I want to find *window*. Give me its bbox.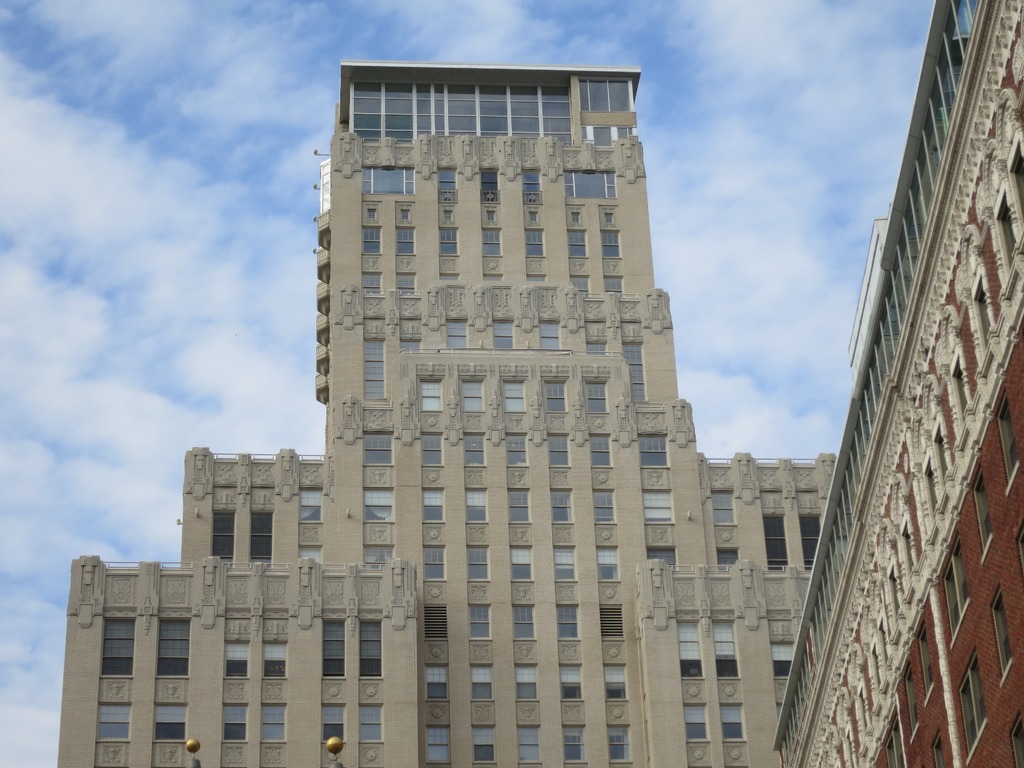
420/432/444/467.
